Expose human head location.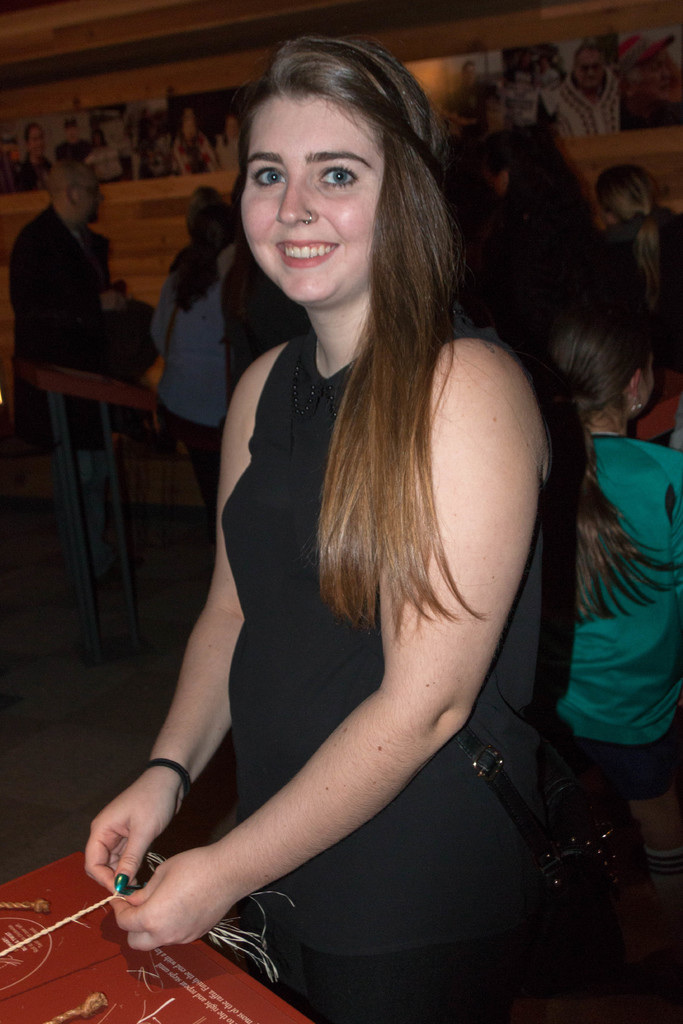
Exposed at 461 61 482 83.
